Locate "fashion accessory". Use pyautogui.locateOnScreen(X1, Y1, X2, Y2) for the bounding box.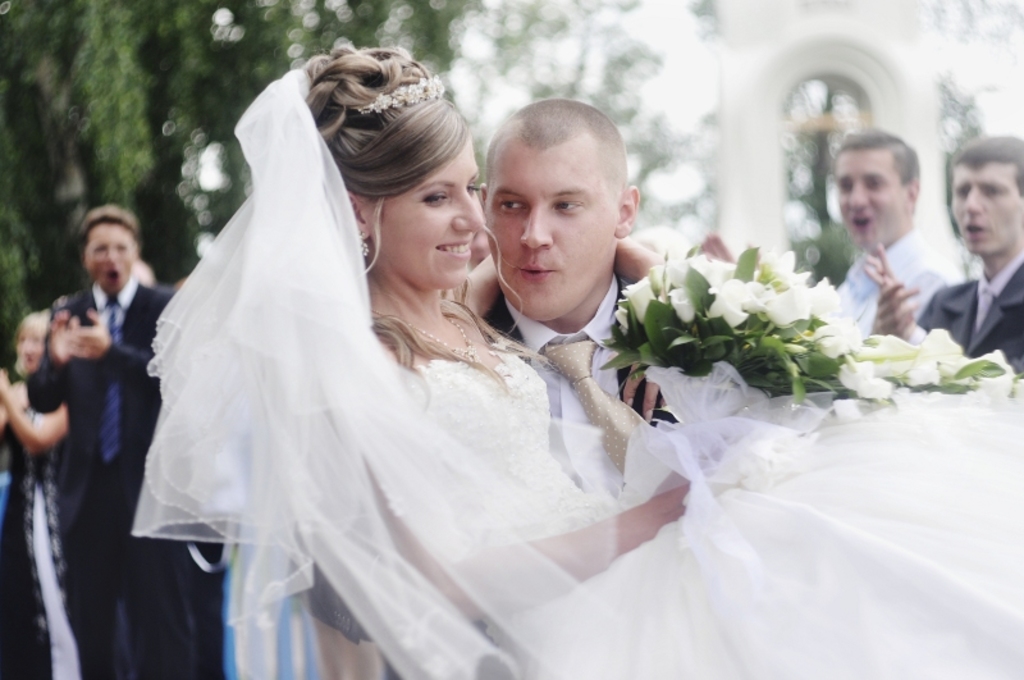
pyautogui.locateOnScreen(353, 73, 447, 113).
